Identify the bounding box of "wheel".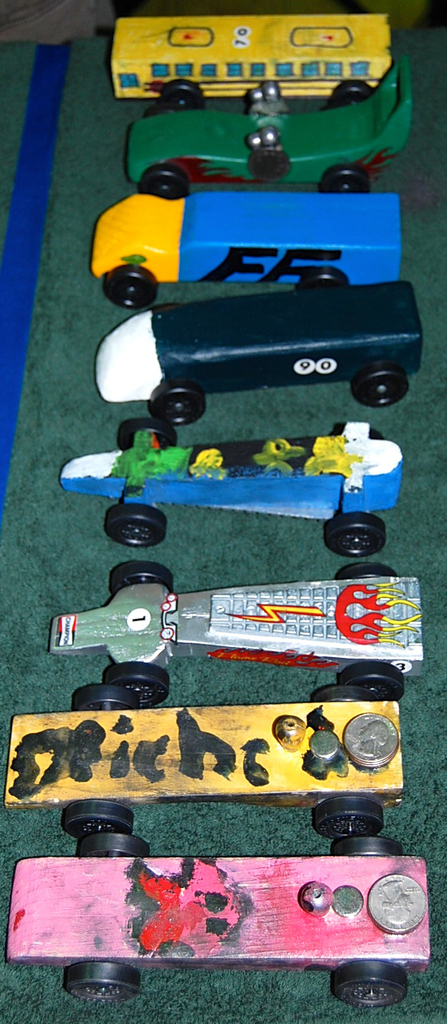
rect(104, 503, 165, 551).
